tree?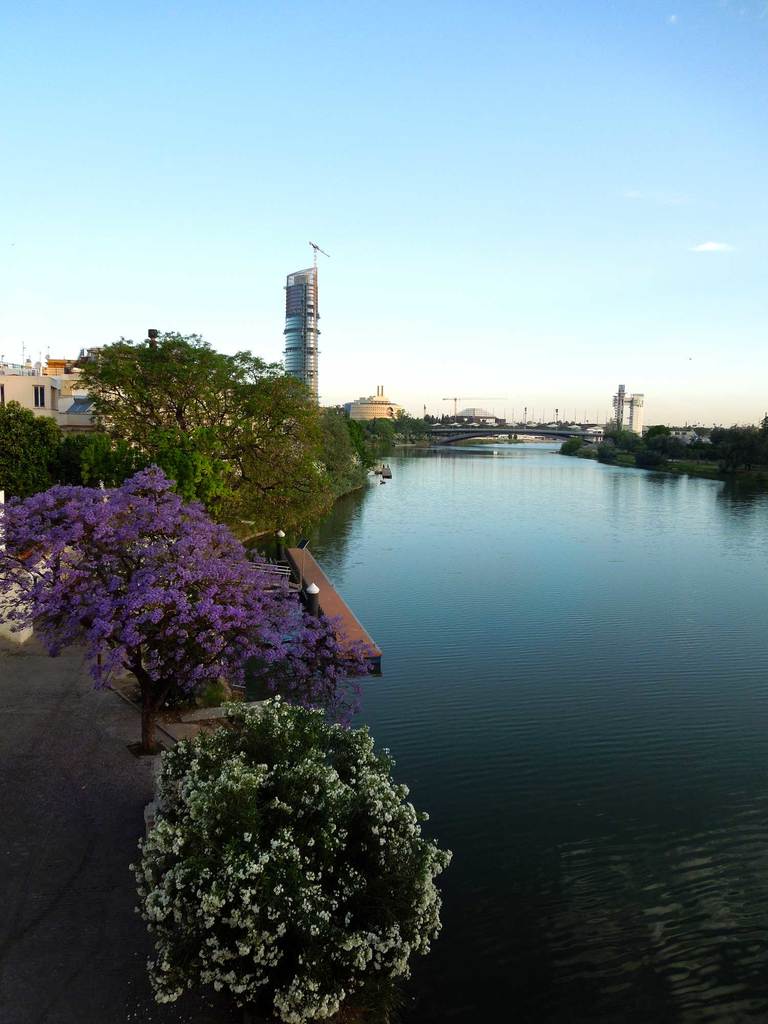
select_region(678, 415, 767, 496)
